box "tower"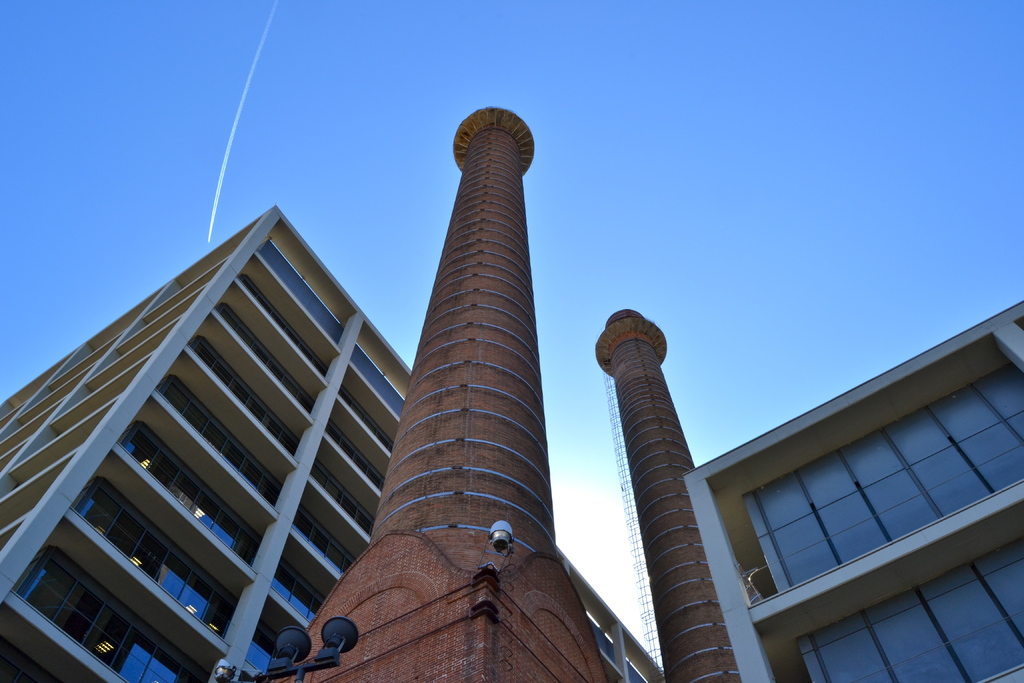
select_region(364, 105, 586, 614)
